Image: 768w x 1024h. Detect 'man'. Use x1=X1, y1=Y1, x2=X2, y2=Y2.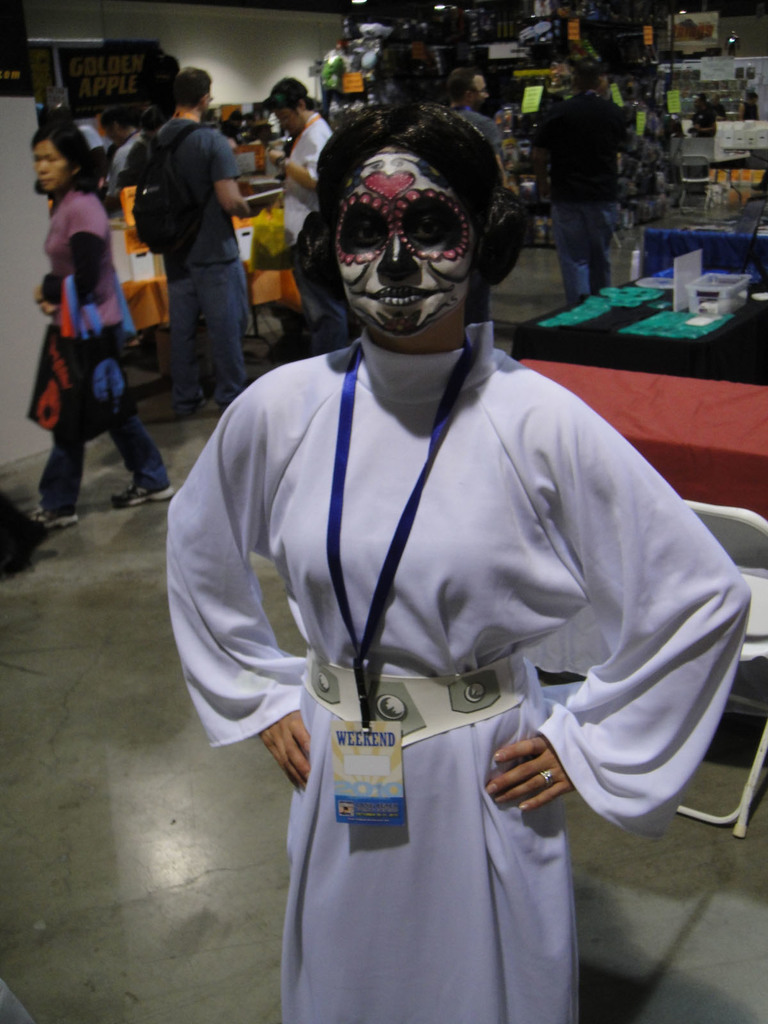
x1=443, y1=65, x2=511, y2=184.
